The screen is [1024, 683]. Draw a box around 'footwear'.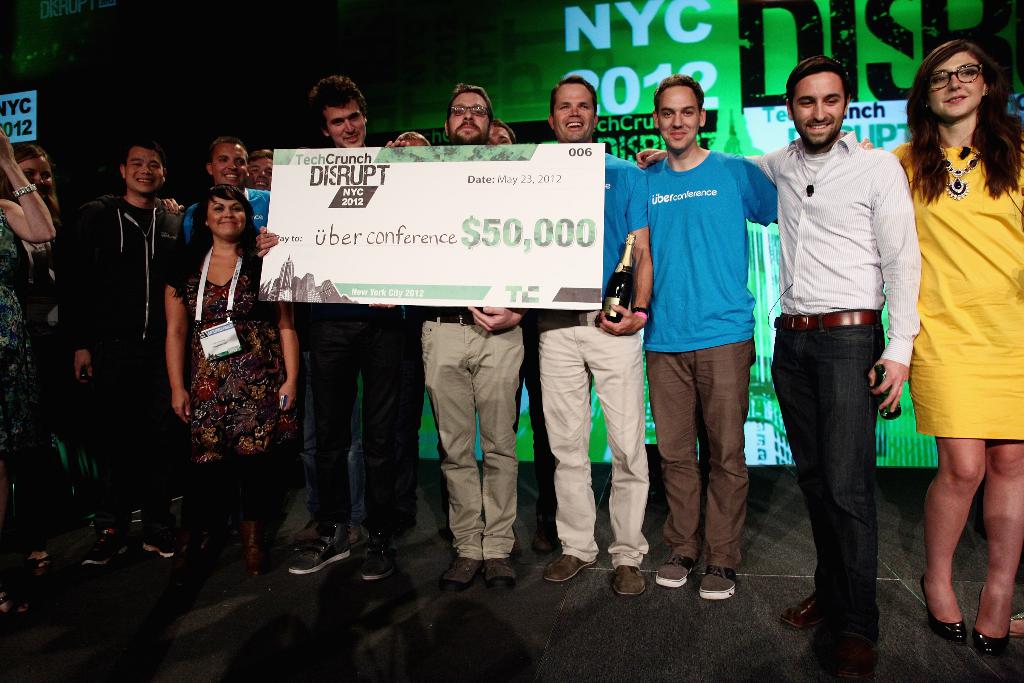
{"left": 241, "top": 519, "right": 269, "bottom": 575}.
